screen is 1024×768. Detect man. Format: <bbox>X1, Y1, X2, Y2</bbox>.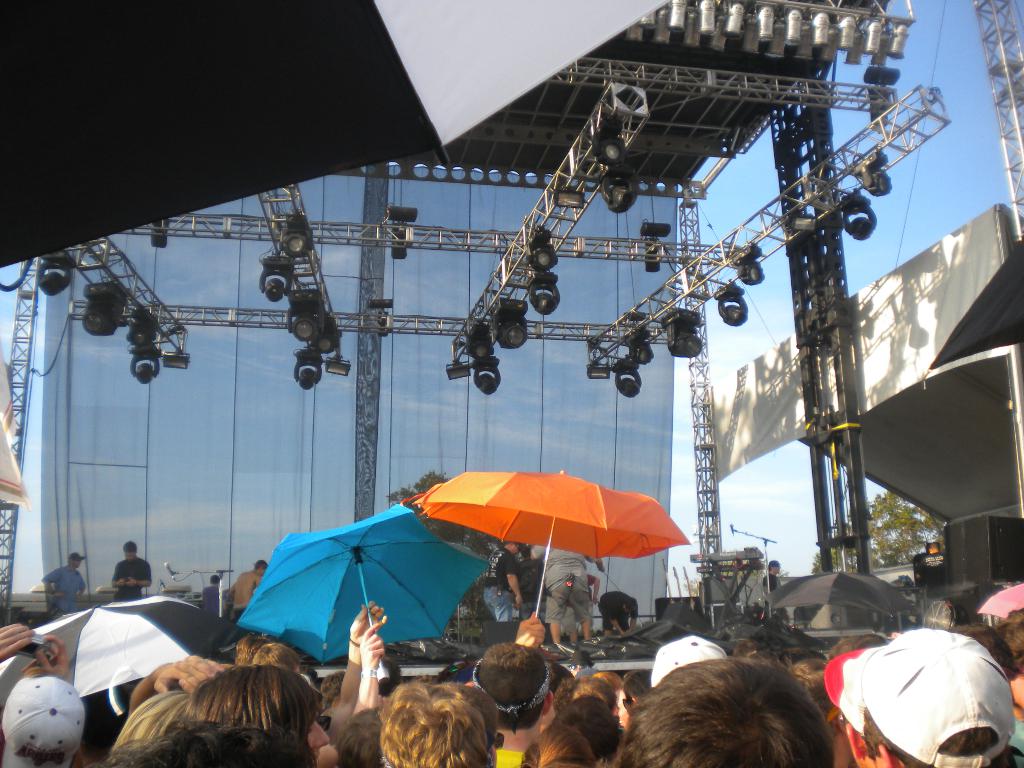
<bbox>598, 588, 637, 632</bbox>.
